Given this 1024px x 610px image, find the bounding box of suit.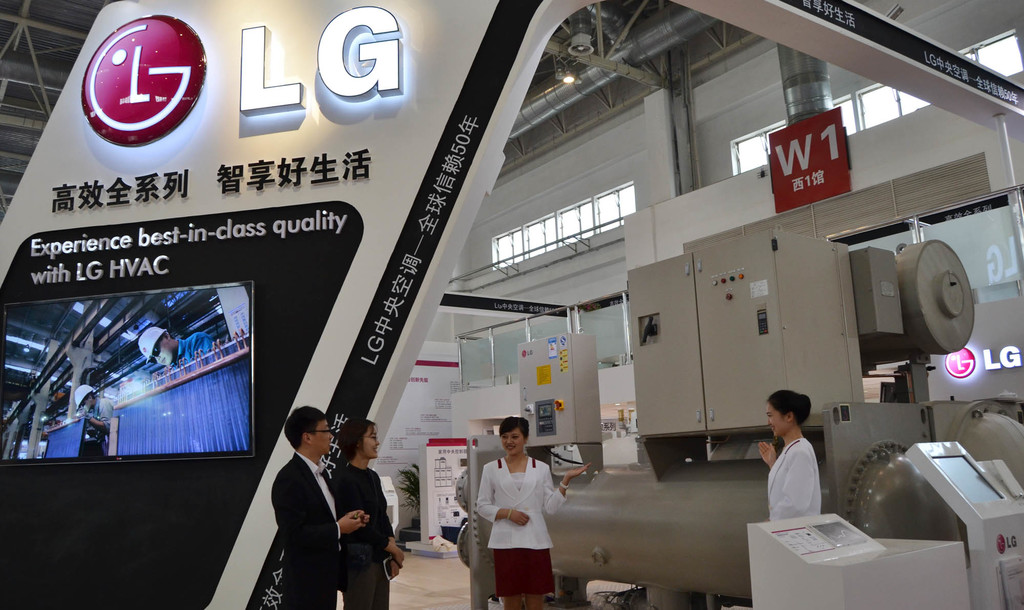
bbox=[329, 447, 400, 609].
